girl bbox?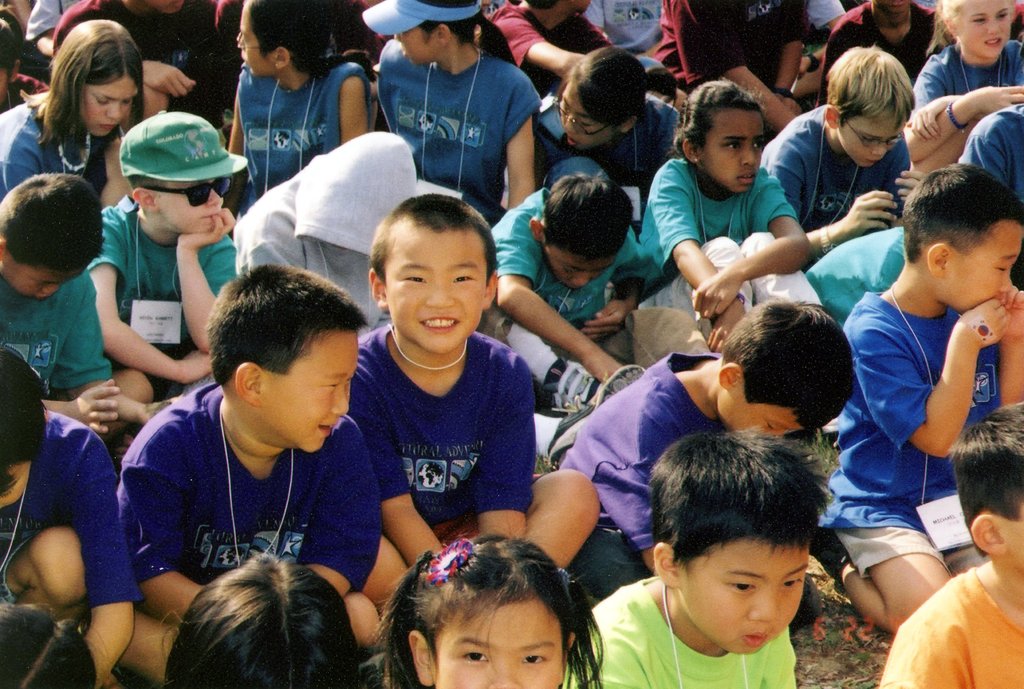
box=[221, 3, 381, 234]
